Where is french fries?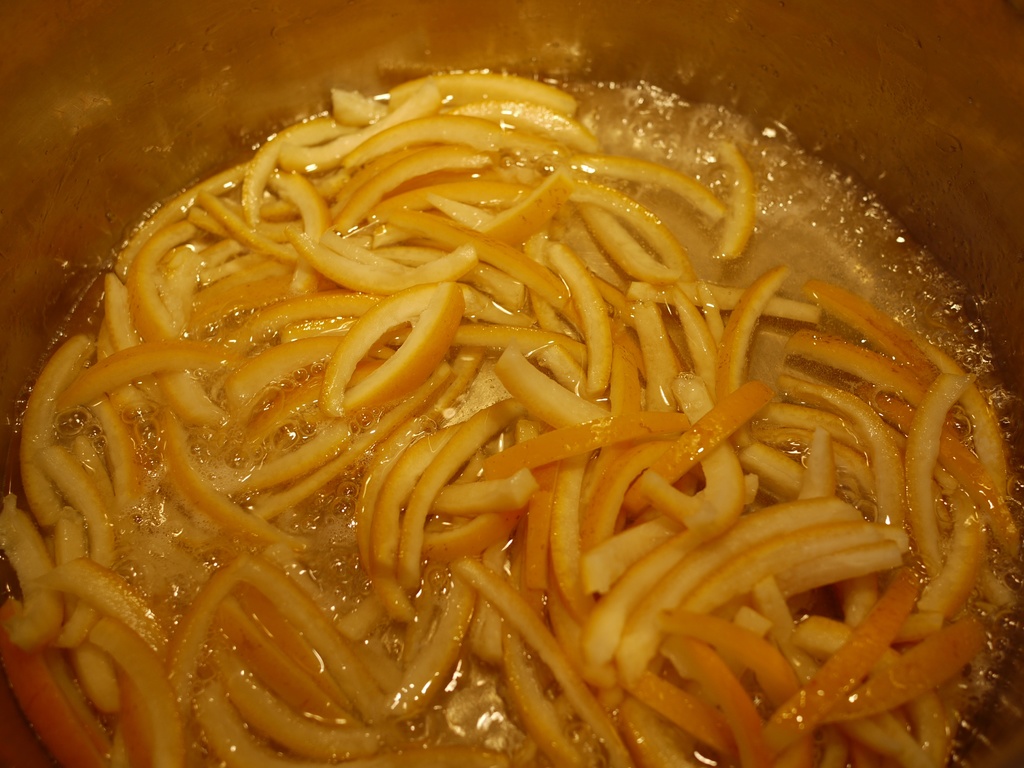
(93,615,175,767).
